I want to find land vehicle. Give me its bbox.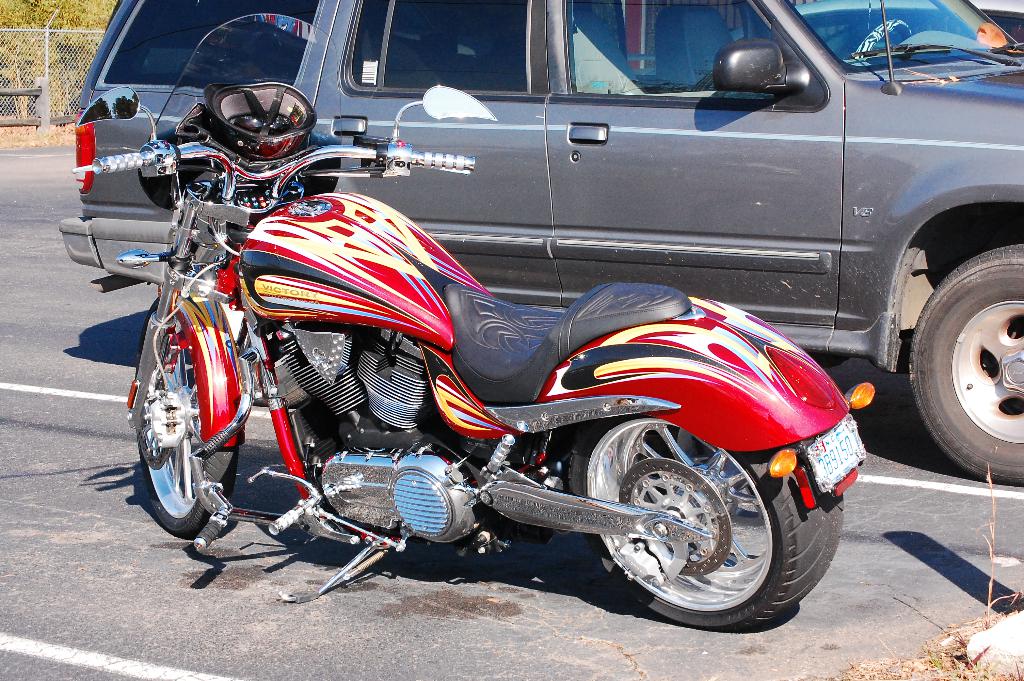
729, 0, 1023, 62.
